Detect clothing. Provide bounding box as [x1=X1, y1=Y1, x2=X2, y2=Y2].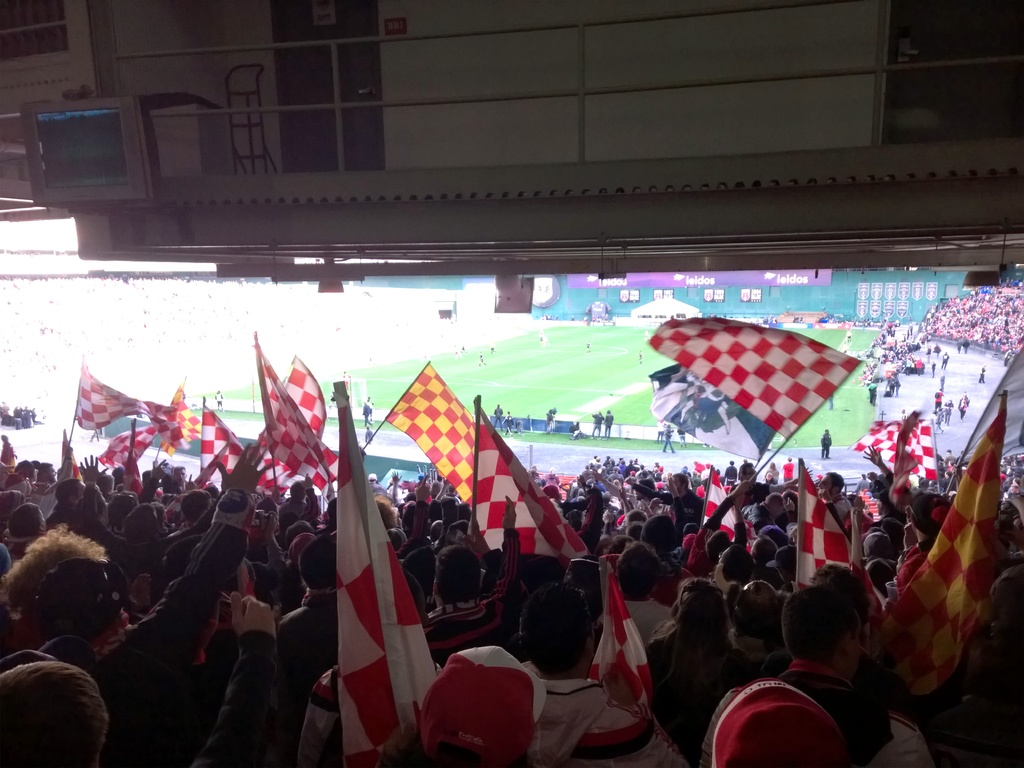
[x1=180, y1=636, x2=268, y2=767].
